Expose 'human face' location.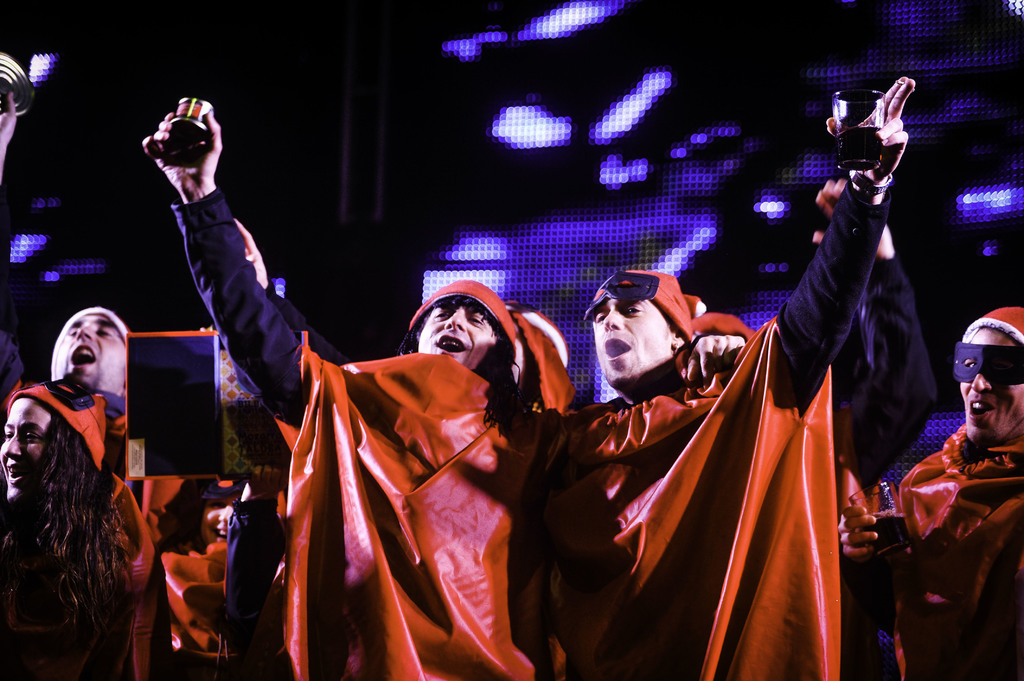
Exposed at locate(54, 312, 126, 396).
